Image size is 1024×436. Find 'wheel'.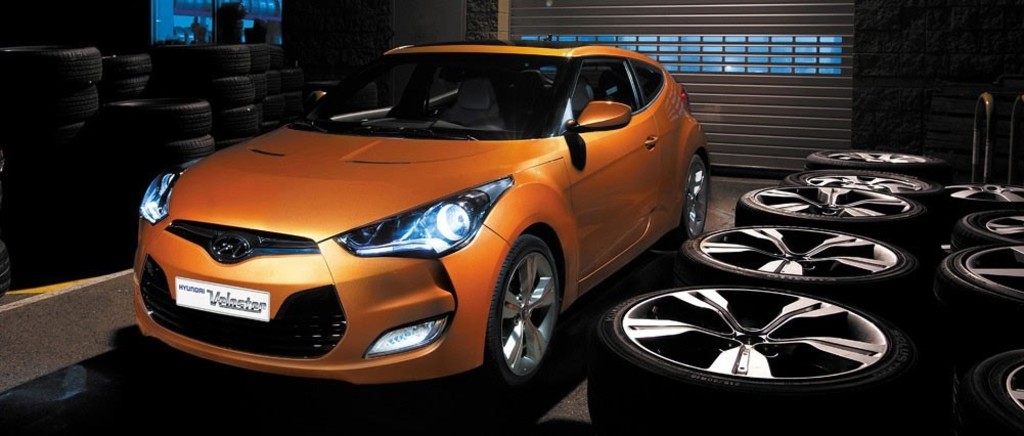
<box>281,69,303,93</box>.
